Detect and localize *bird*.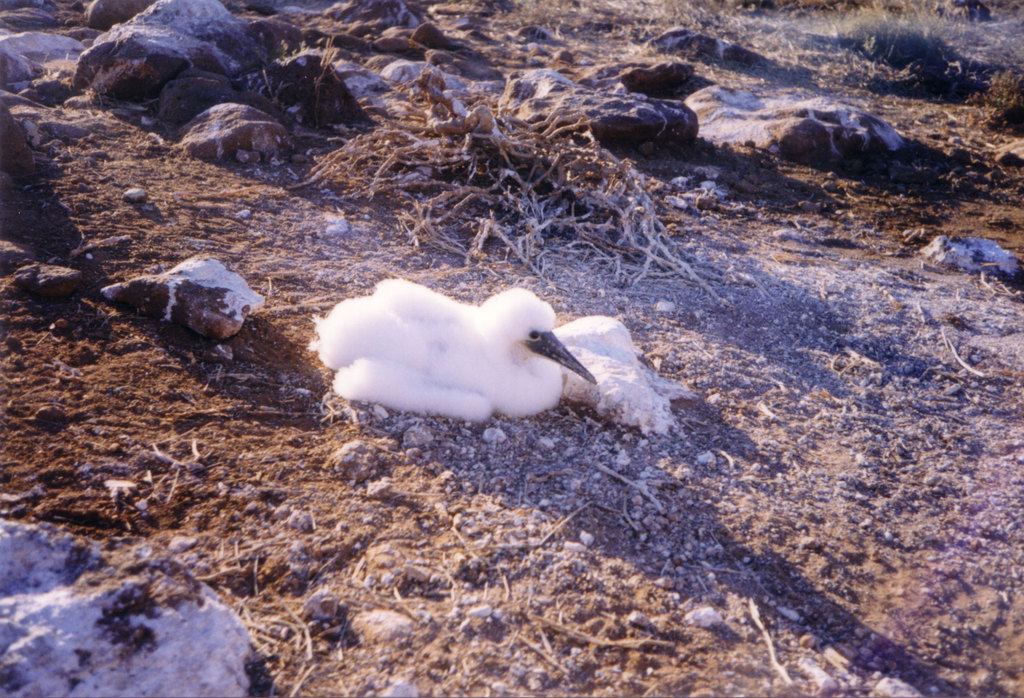
Localized at {"left": 301, "top": 270, "right": 577, "bottom": 437}.
